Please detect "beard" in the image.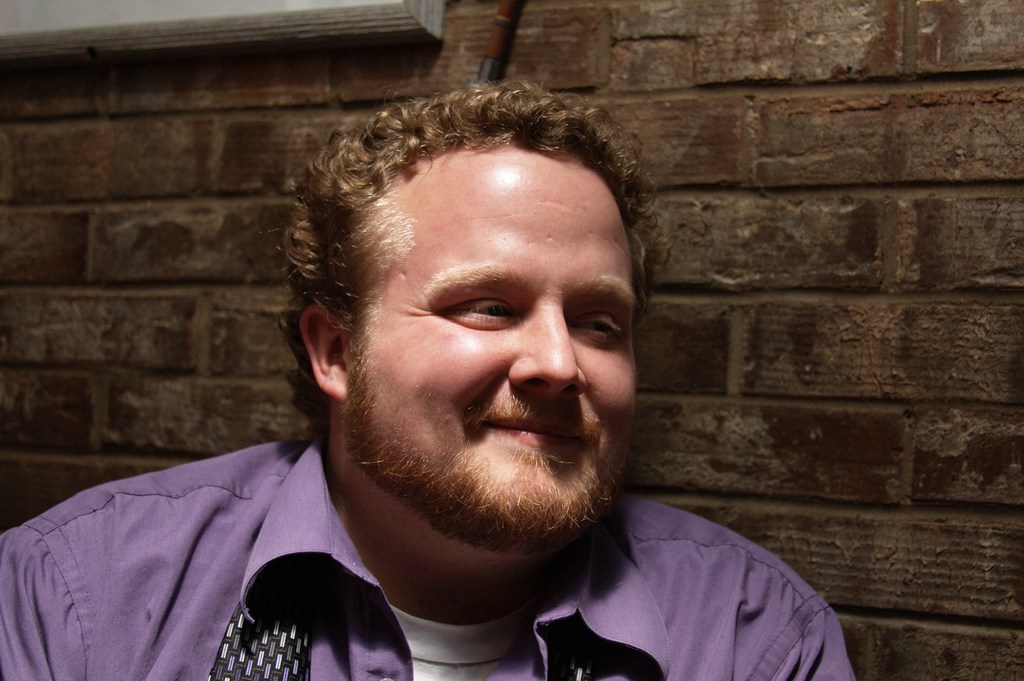
340, 346, 620, 554.
